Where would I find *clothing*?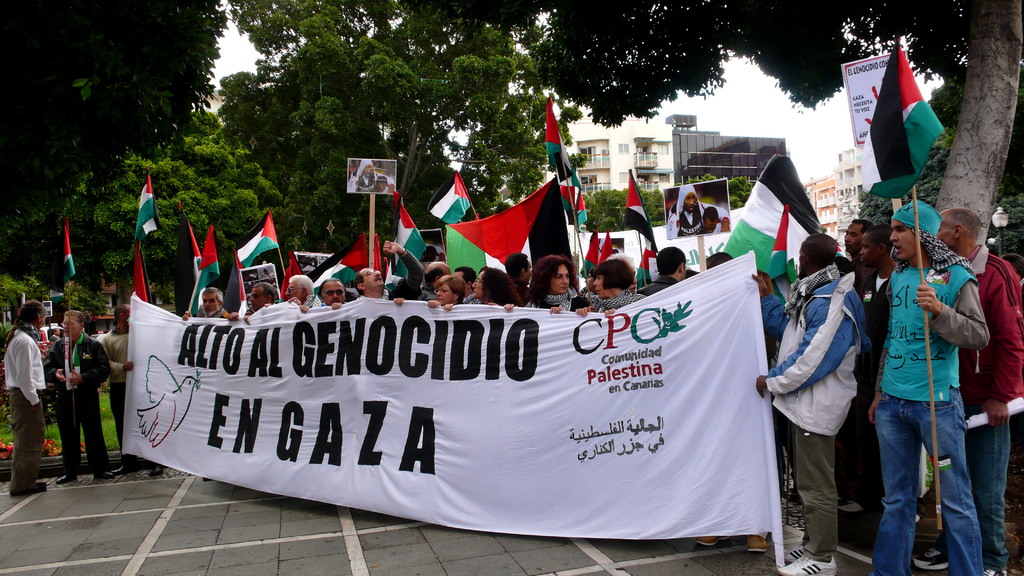
At [left=784, top=263, right=850, bottom=434].
